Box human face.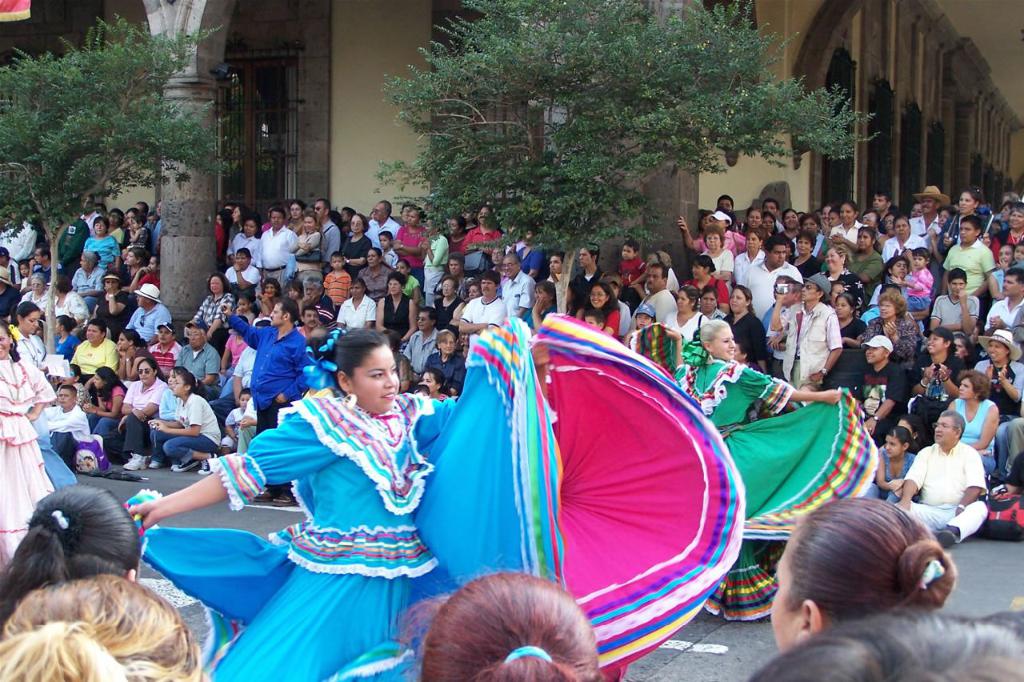
crop(892, 259, 908, 279).
